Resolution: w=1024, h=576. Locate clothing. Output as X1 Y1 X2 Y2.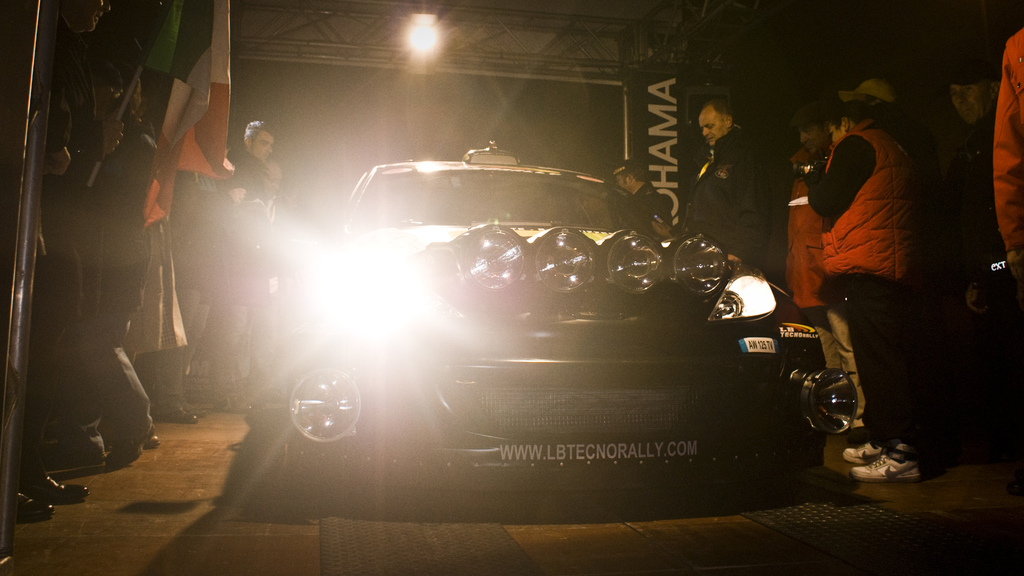
147 172 224 392.
